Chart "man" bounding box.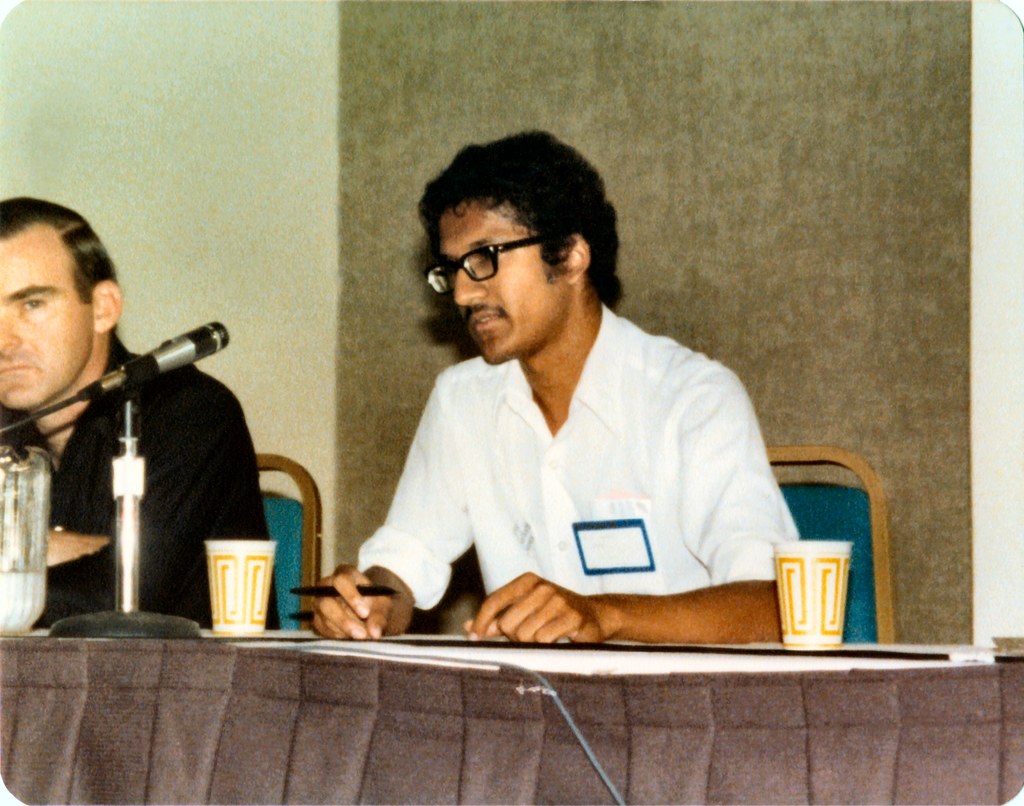
Charted: <box>0,197,280,627</box>.
